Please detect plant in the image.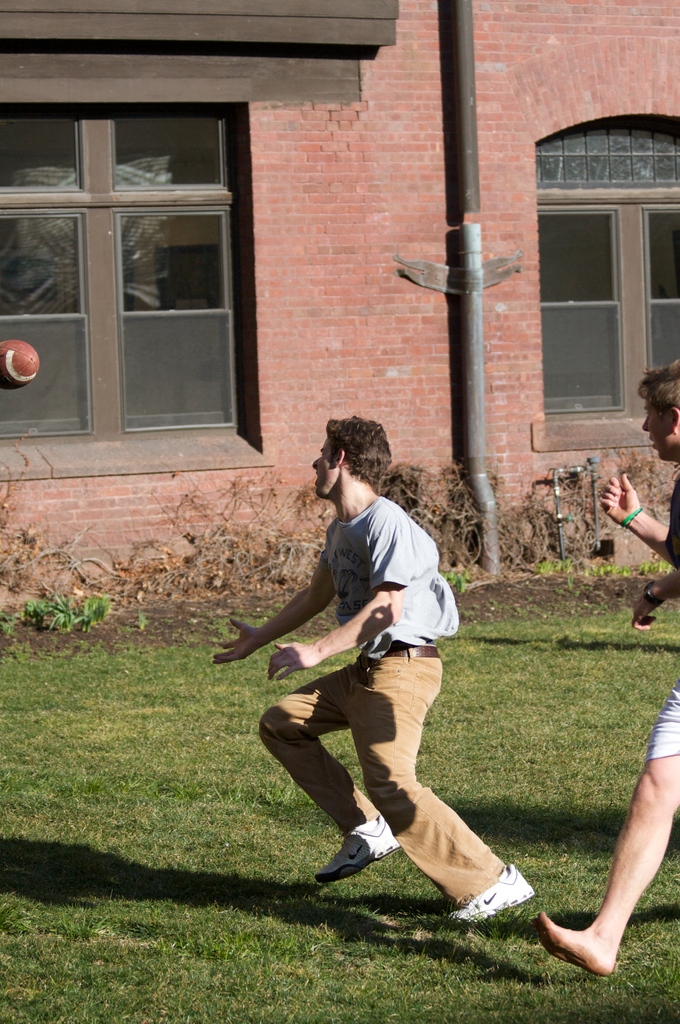
l=441, t=564, r=468, b=598.
